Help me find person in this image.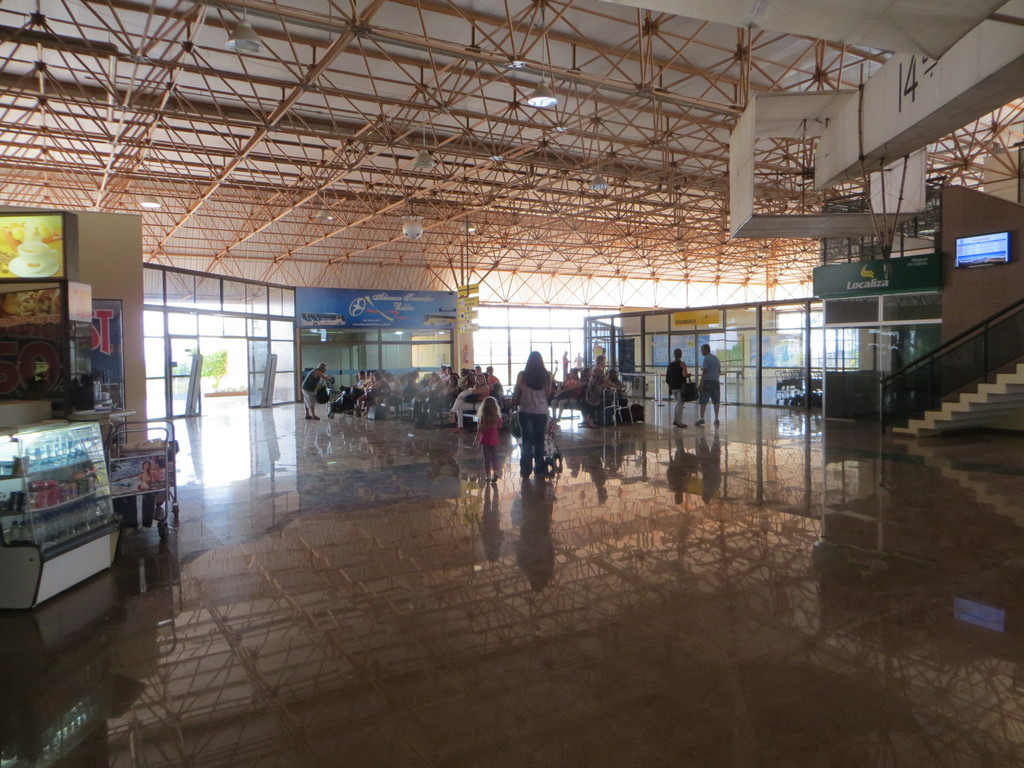
Found it: bbox=(500, 340, 561, 488).
